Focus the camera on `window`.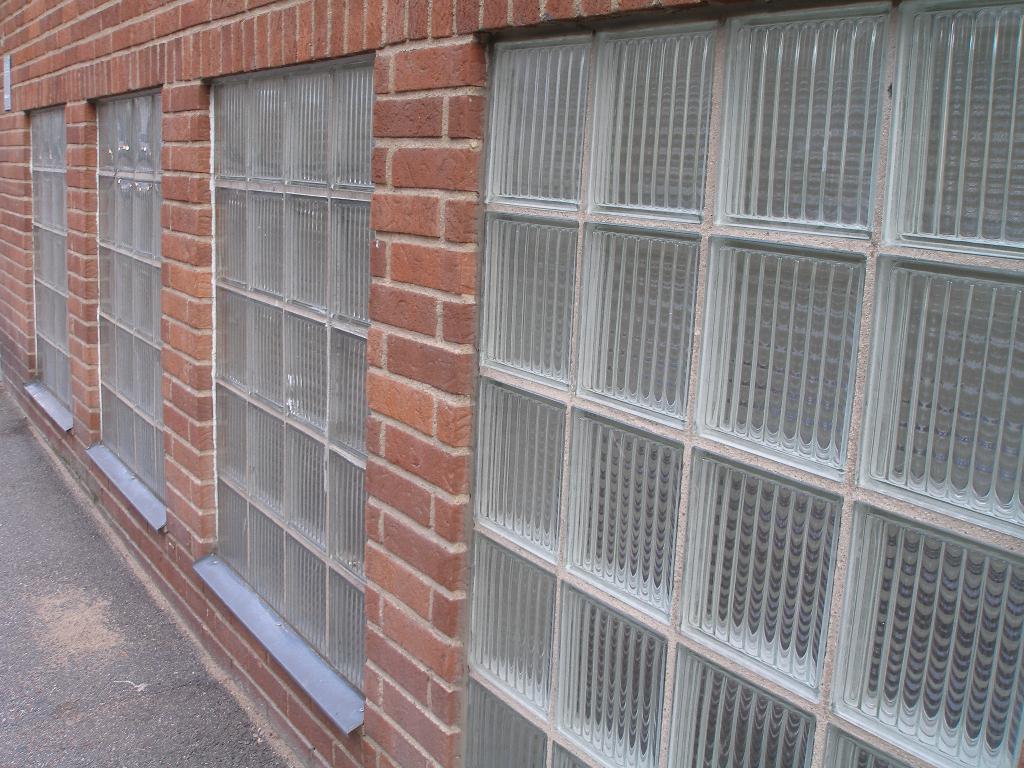
Focus region: (186,0,376,685).
